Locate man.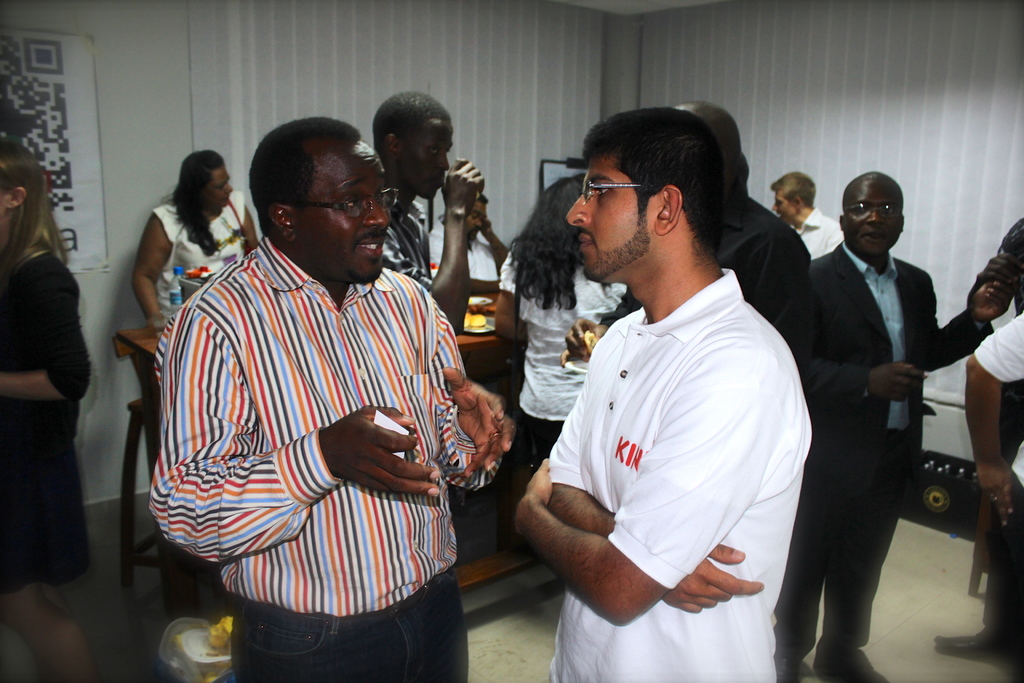
Bounding box: 967 313 1023 682.
